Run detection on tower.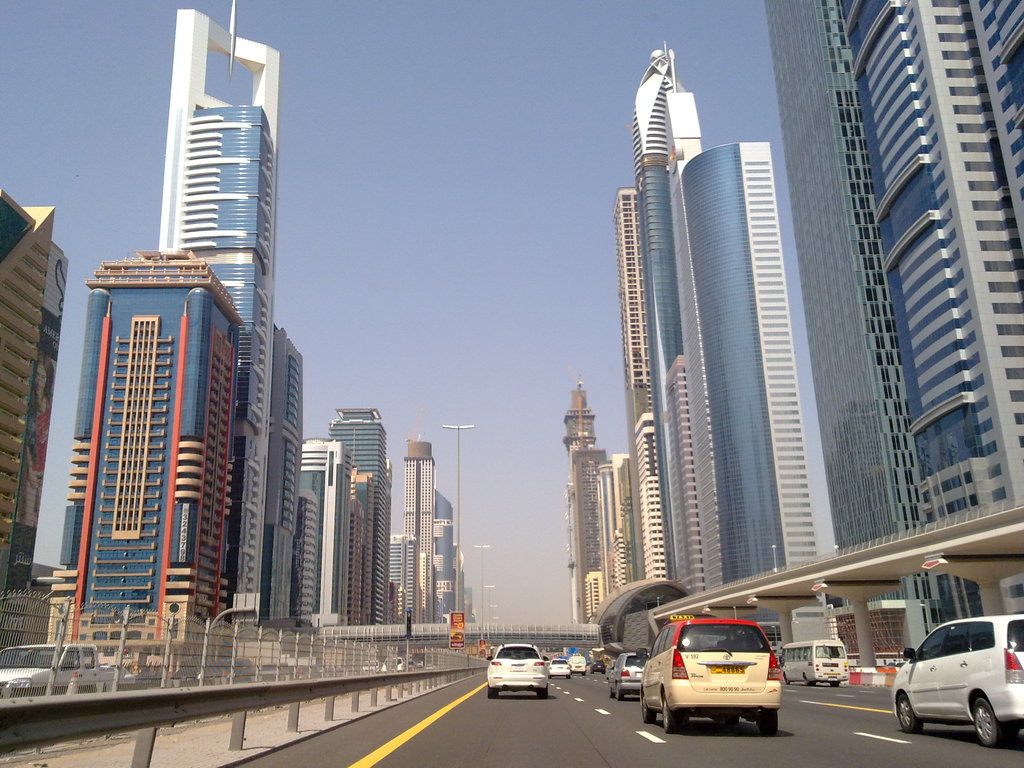
Result: left=763, top=0, right=993, bottom=639.
